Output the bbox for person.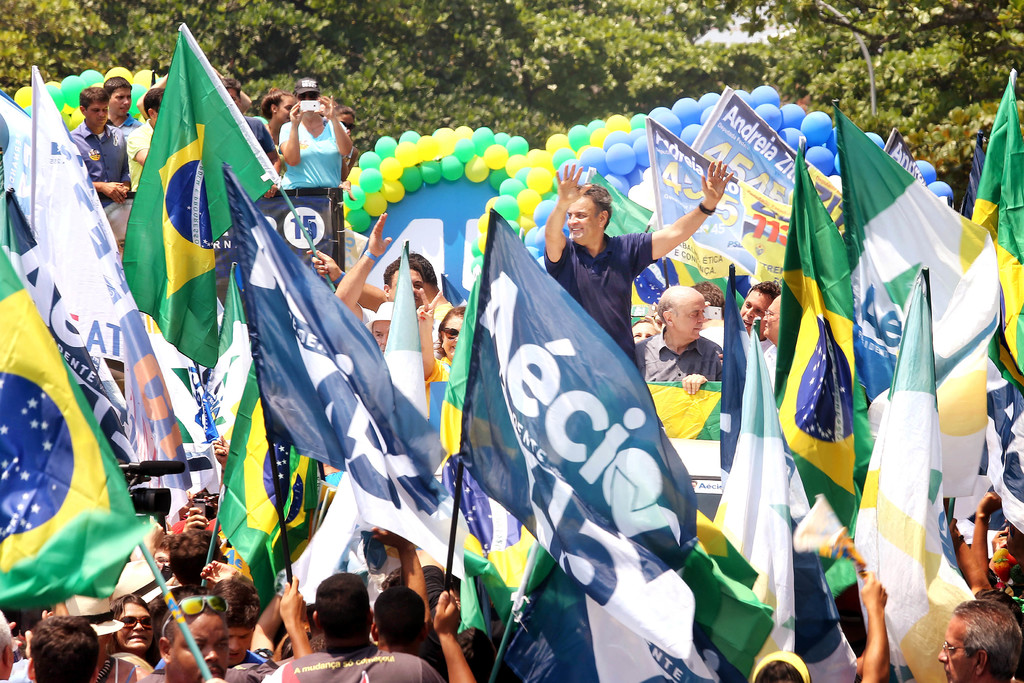
<box>700,280,781,353</box>.
